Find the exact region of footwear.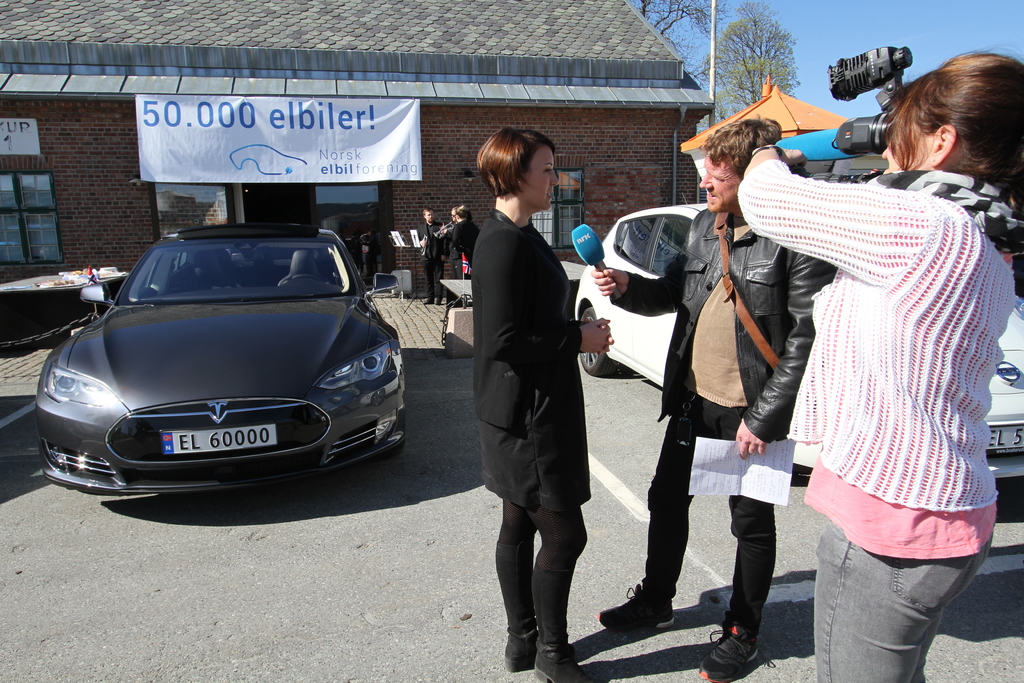
Exact region: BBox(504, 632, 536, 673).
